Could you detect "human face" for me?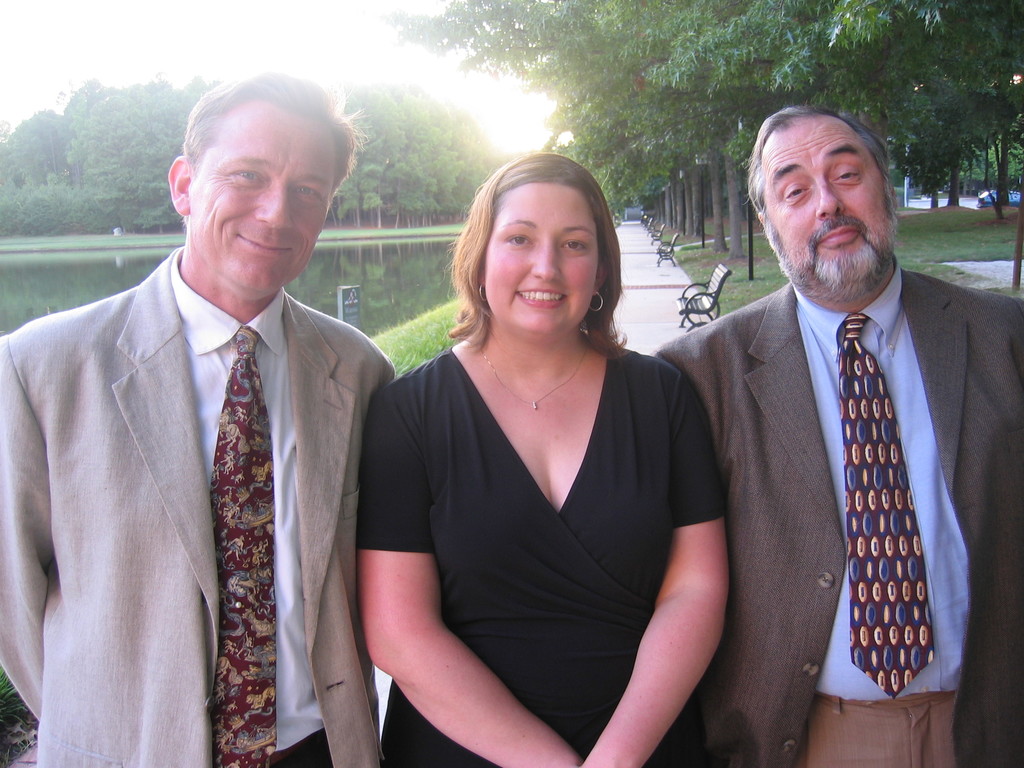
Detection result: [169,109,335,305].
